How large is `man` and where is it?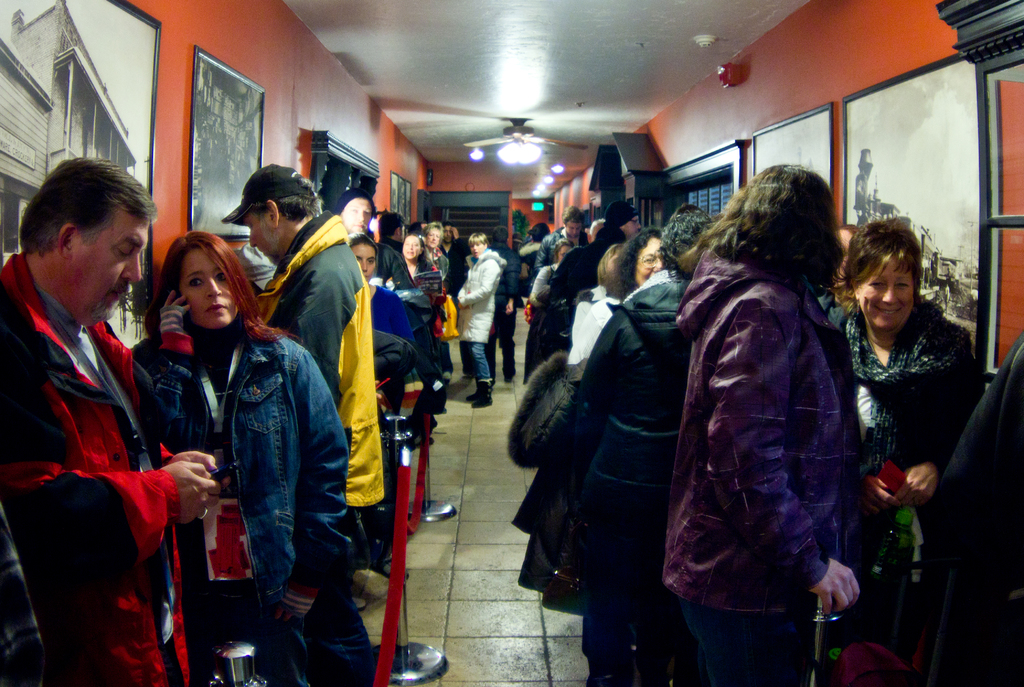
Bounding box: pyautogui.locateOnScreen(378, 212, 405, 264).
